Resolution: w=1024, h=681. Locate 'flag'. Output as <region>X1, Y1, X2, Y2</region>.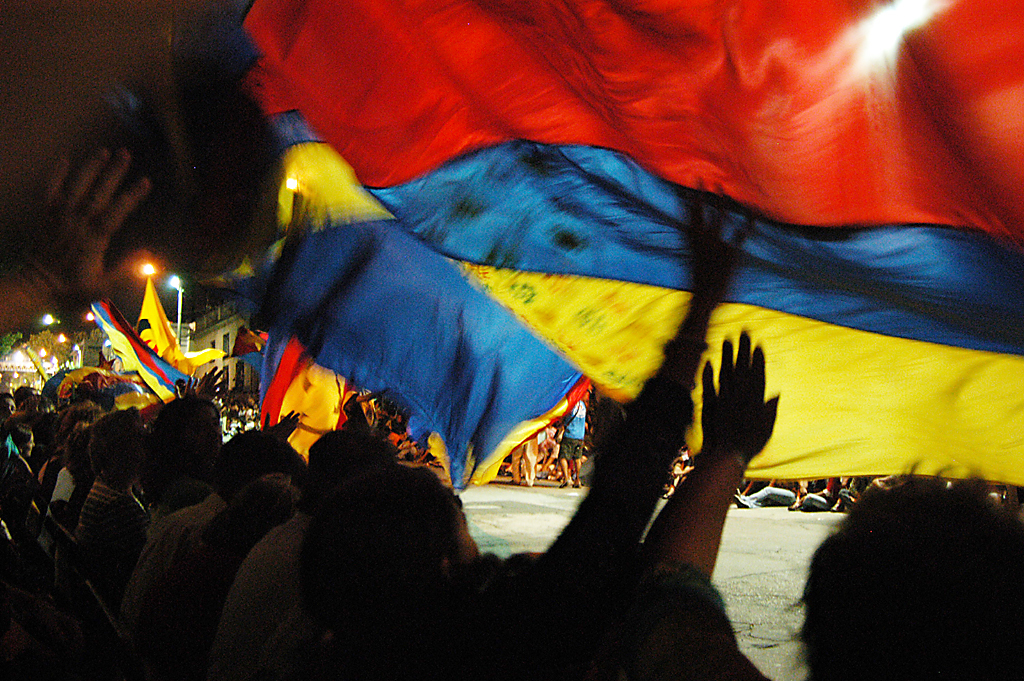
<region>241, 322, 267, 351</region>.
